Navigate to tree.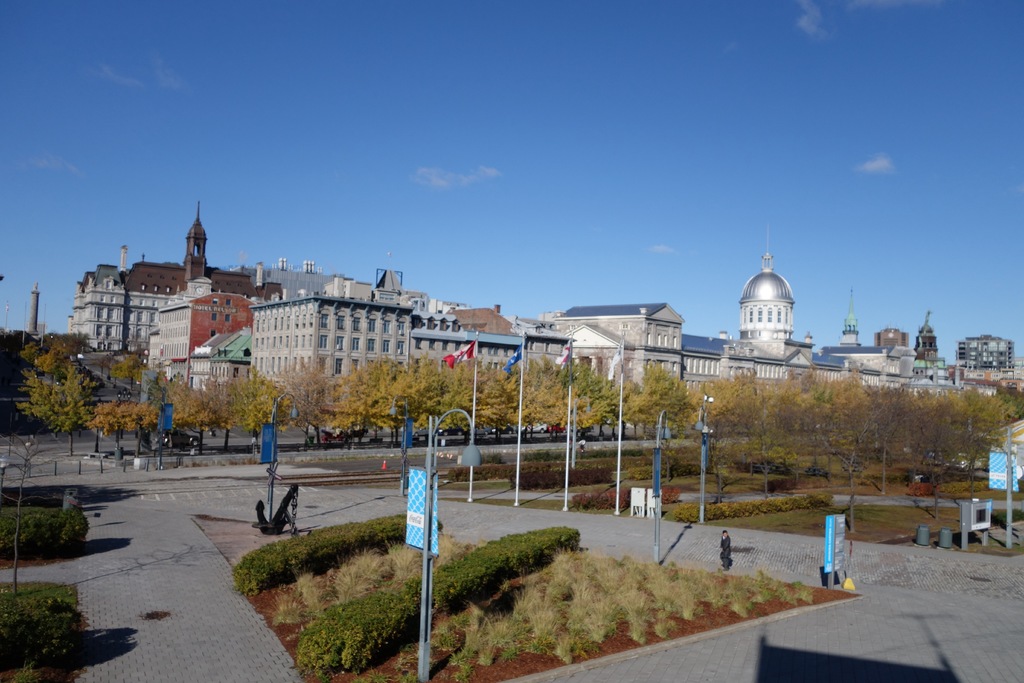
Navigation target: select_region(86, 399, 160, 452).
